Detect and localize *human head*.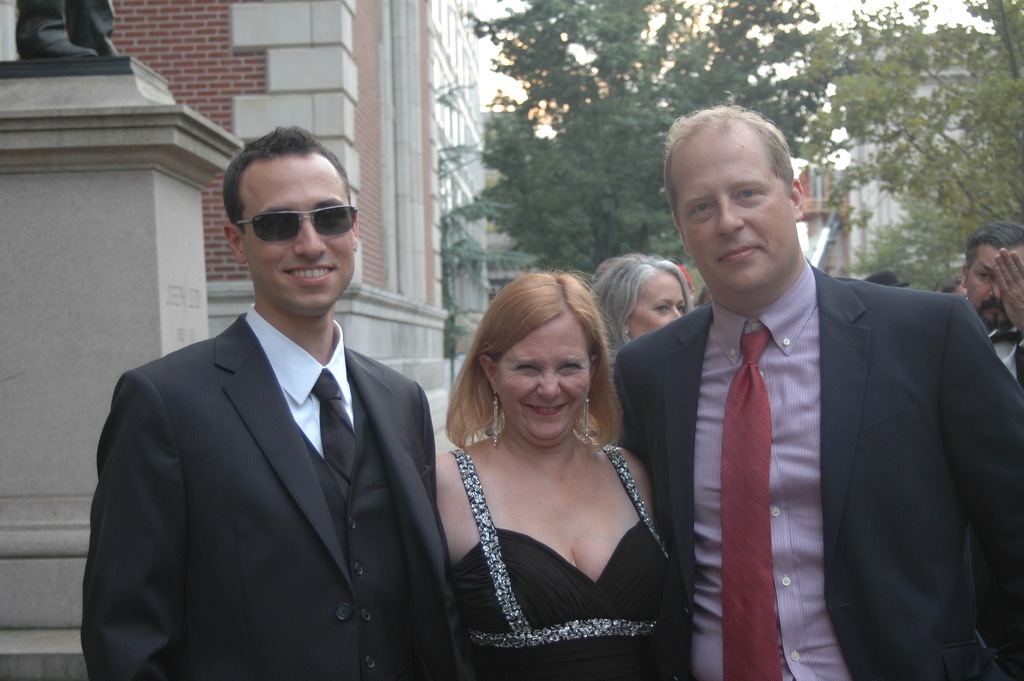
Localized at bbox=(474, 270, 602, 448).
